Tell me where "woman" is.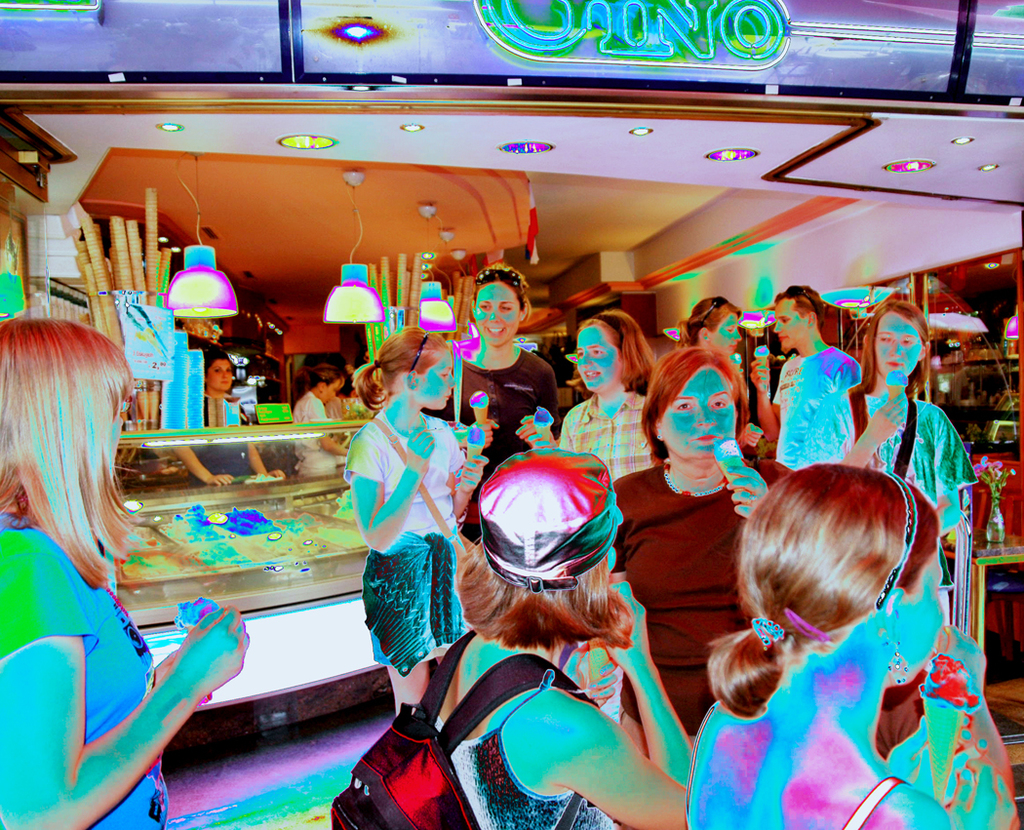
"woman" is at 166:343:282:486.
